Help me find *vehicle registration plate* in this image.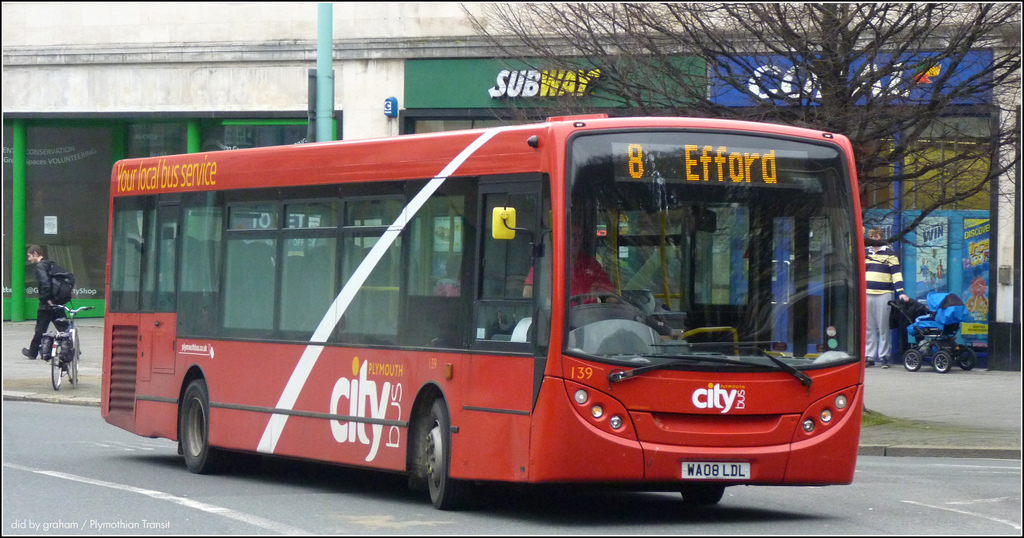
Found it: [left=679, top=459, right=755, bottom=480].
